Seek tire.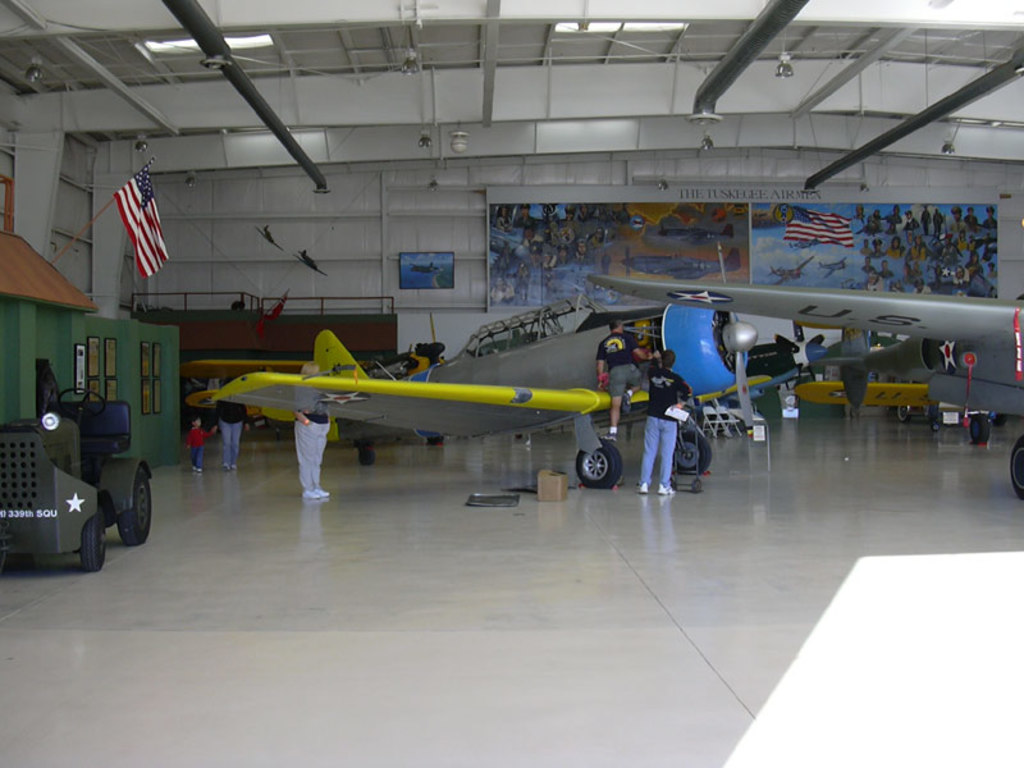
select_region(673, 430, 710, 468).
